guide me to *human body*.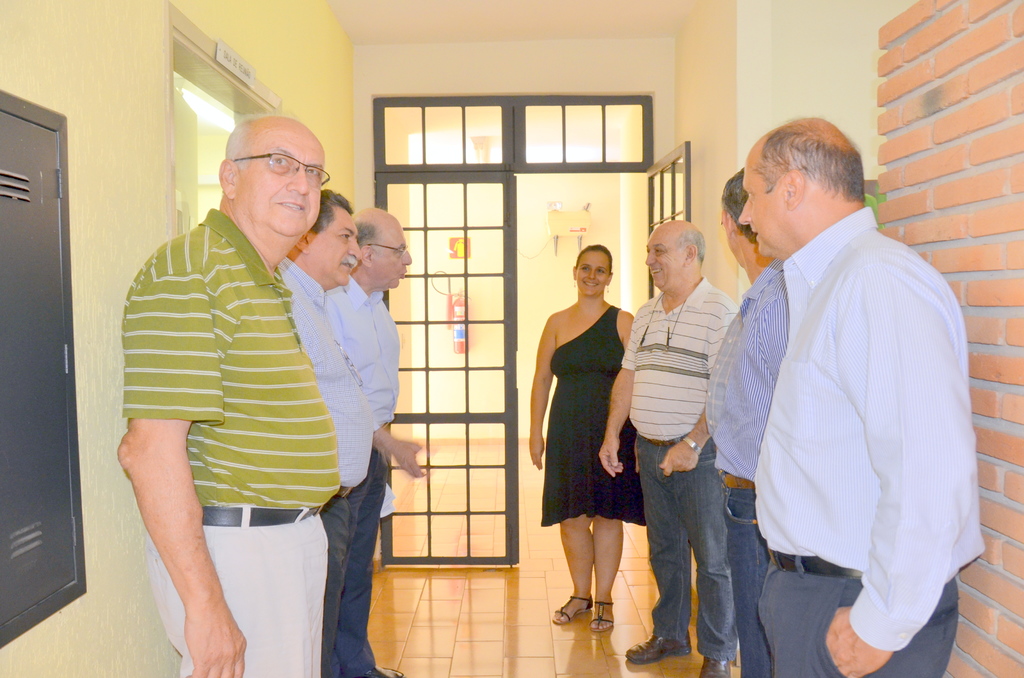
Guidance: [x1=278, y1=257, x2=404, y2=677].
